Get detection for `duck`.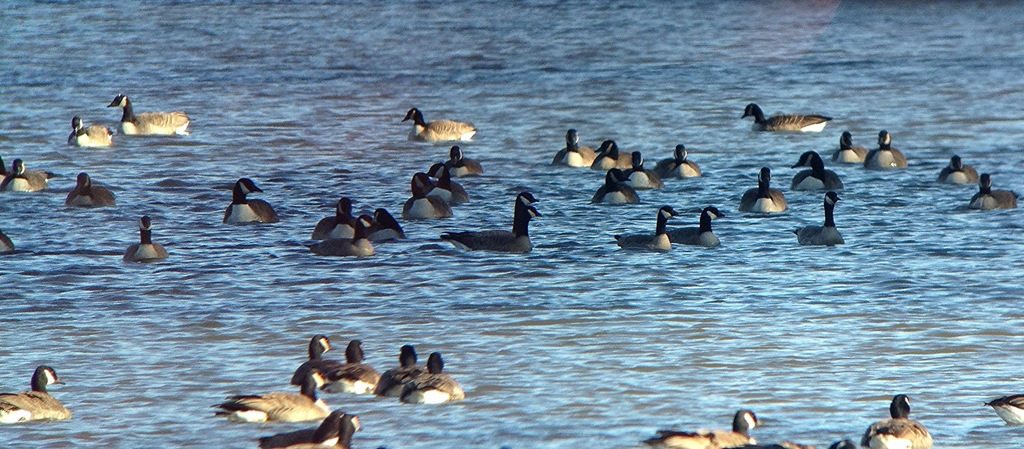
Detection: locate(375, 346, 422, 397).
